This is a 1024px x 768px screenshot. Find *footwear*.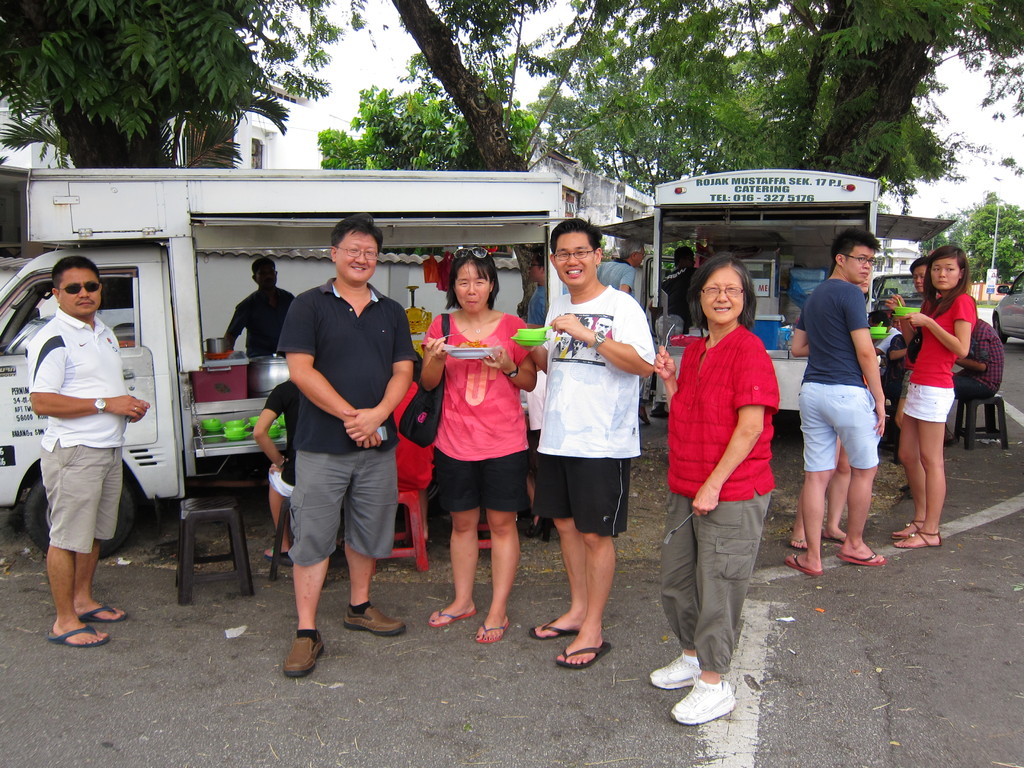
Bounding box: (650, 652, 697, 690).
